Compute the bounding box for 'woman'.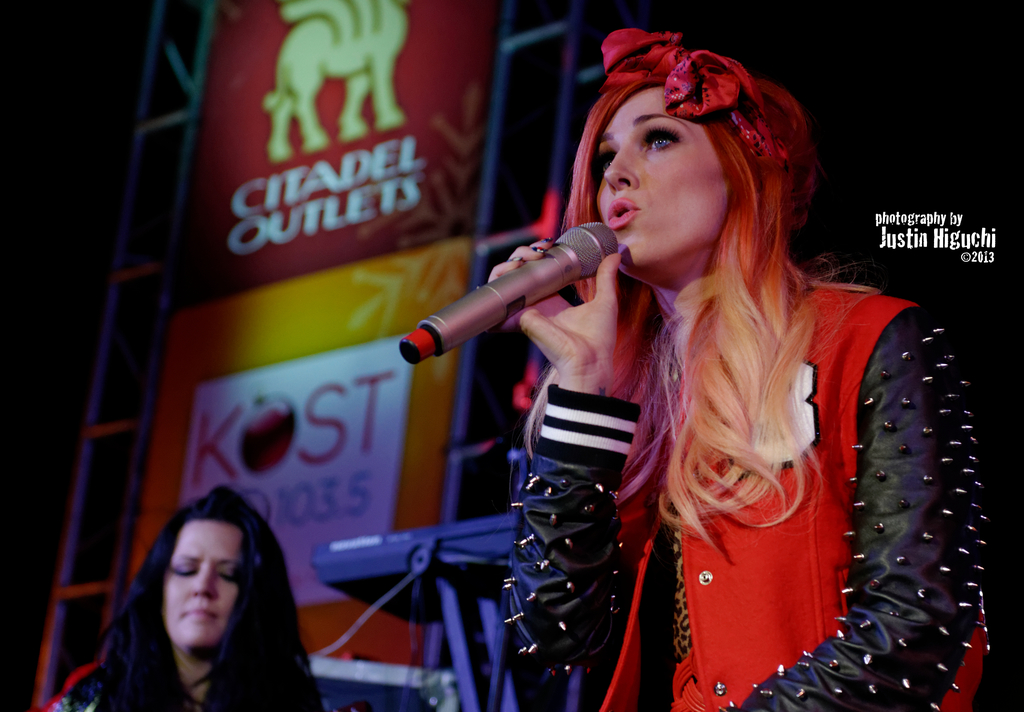
region(484, 24, 1003, 711).
